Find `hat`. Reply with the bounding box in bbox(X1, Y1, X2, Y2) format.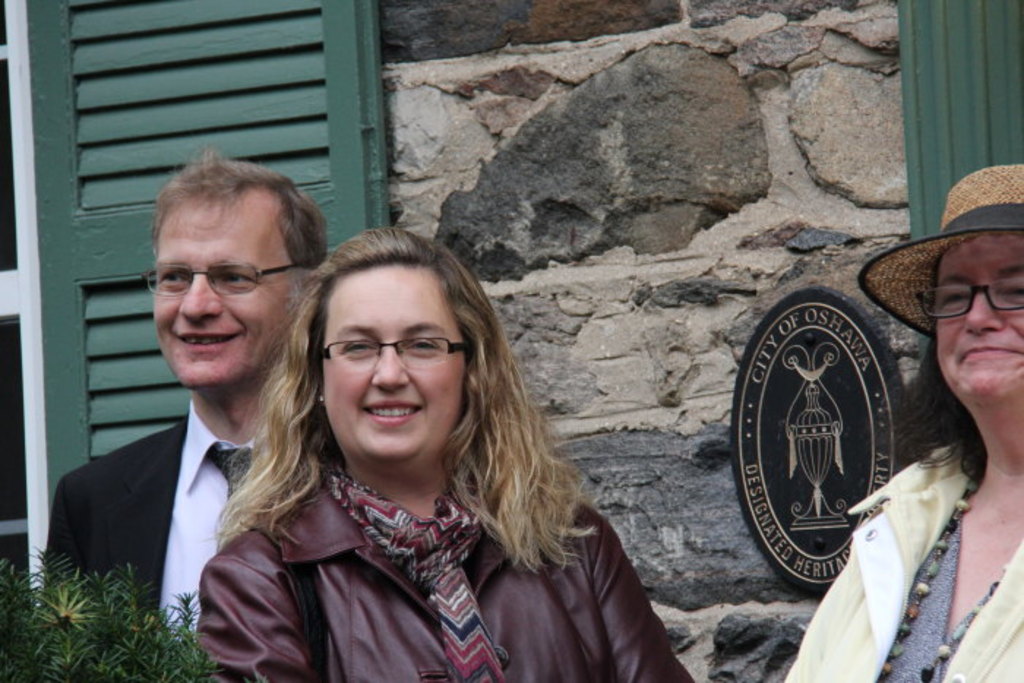
bbox(857, 165, 1023, 348).
